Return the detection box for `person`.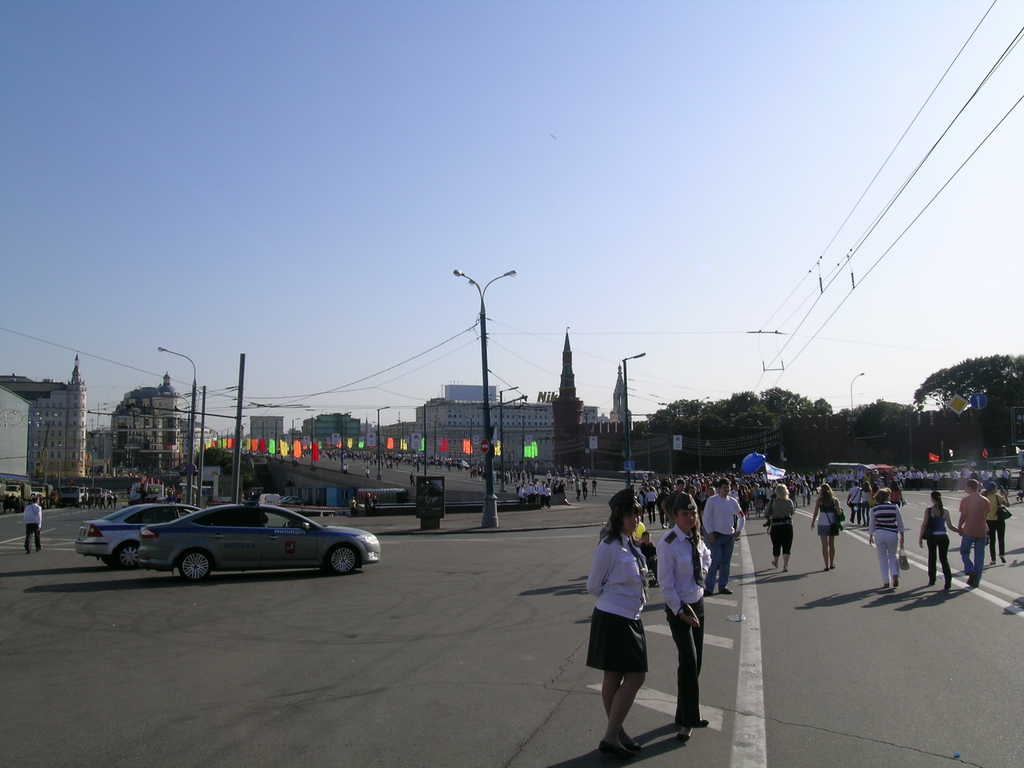
select_region(344, 492, 357, 516).
